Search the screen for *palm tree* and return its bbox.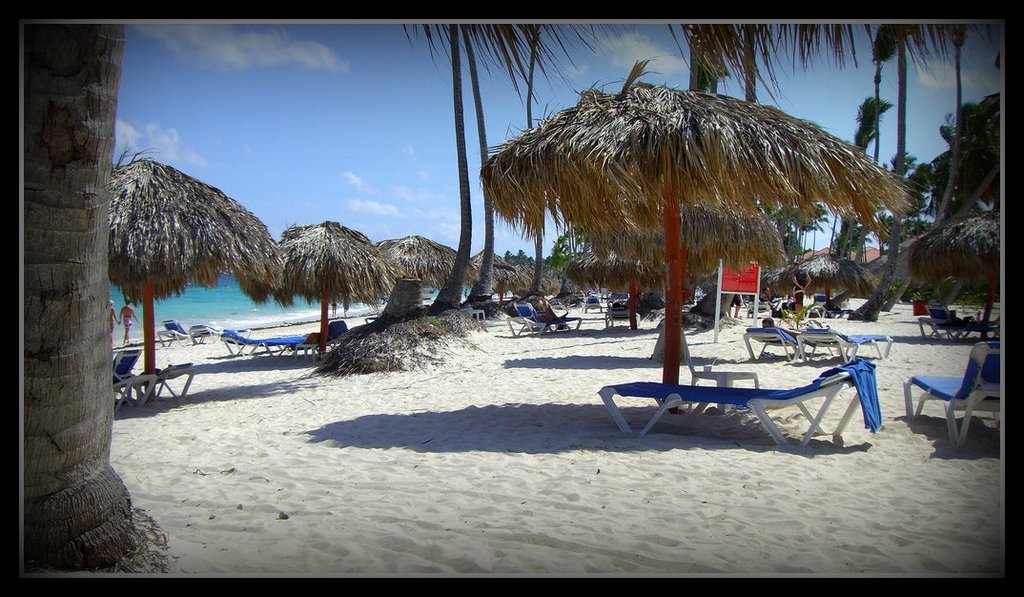
Found: BBox(433, 14, 541, 98).
